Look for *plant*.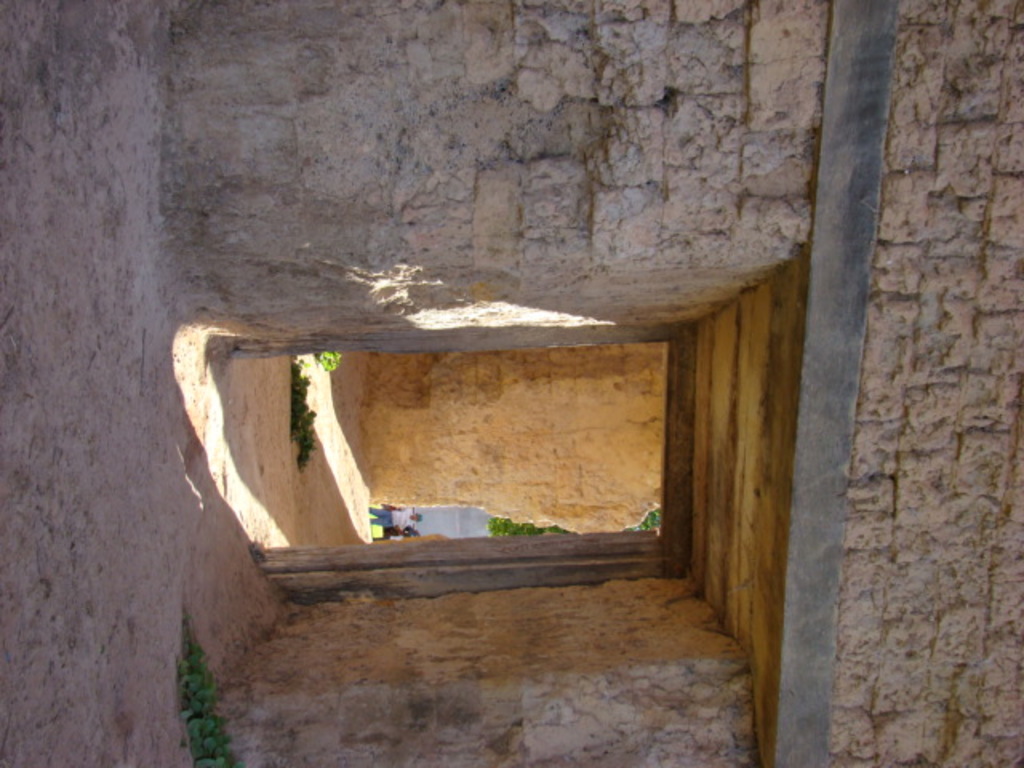
Found: 312:347:342:378.
